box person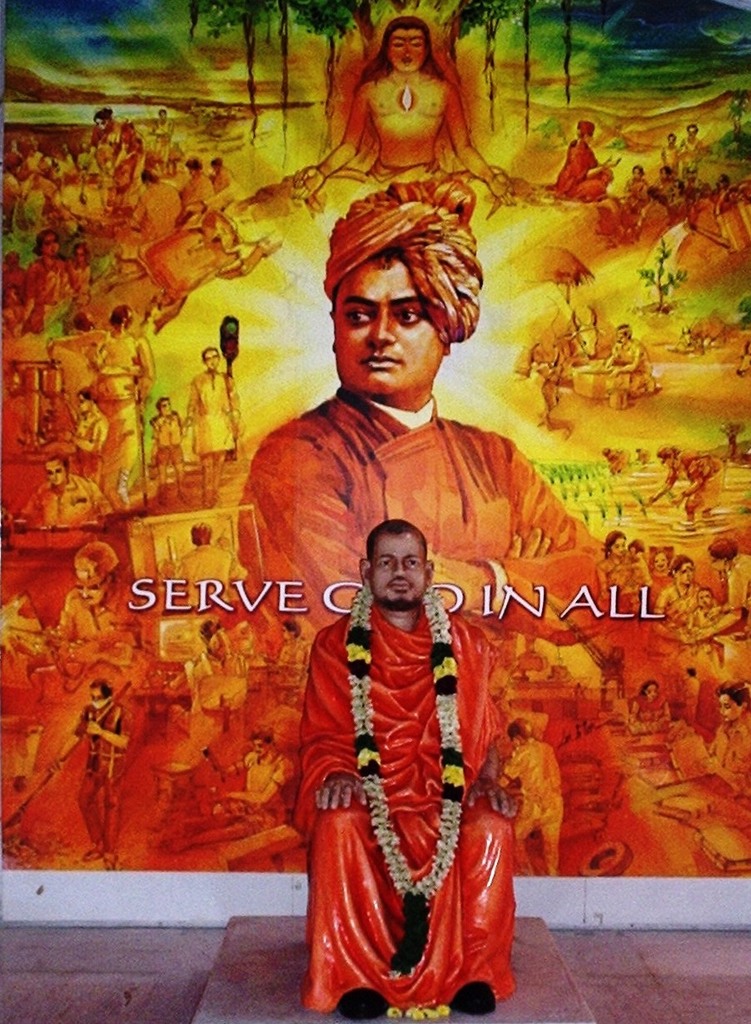
{"x1": 605, "y1": 324, "x2": 656, "y2": 398}
